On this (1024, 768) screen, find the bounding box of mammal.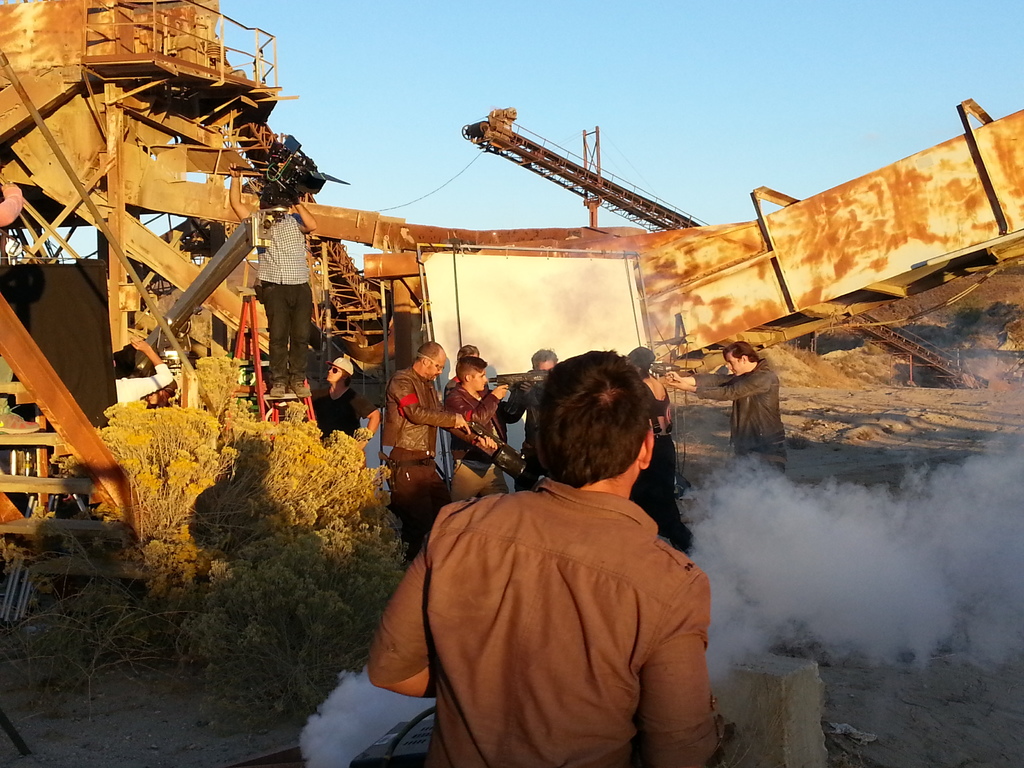
Bounding box: [left=353, top=415, right=746, bottom=762].
